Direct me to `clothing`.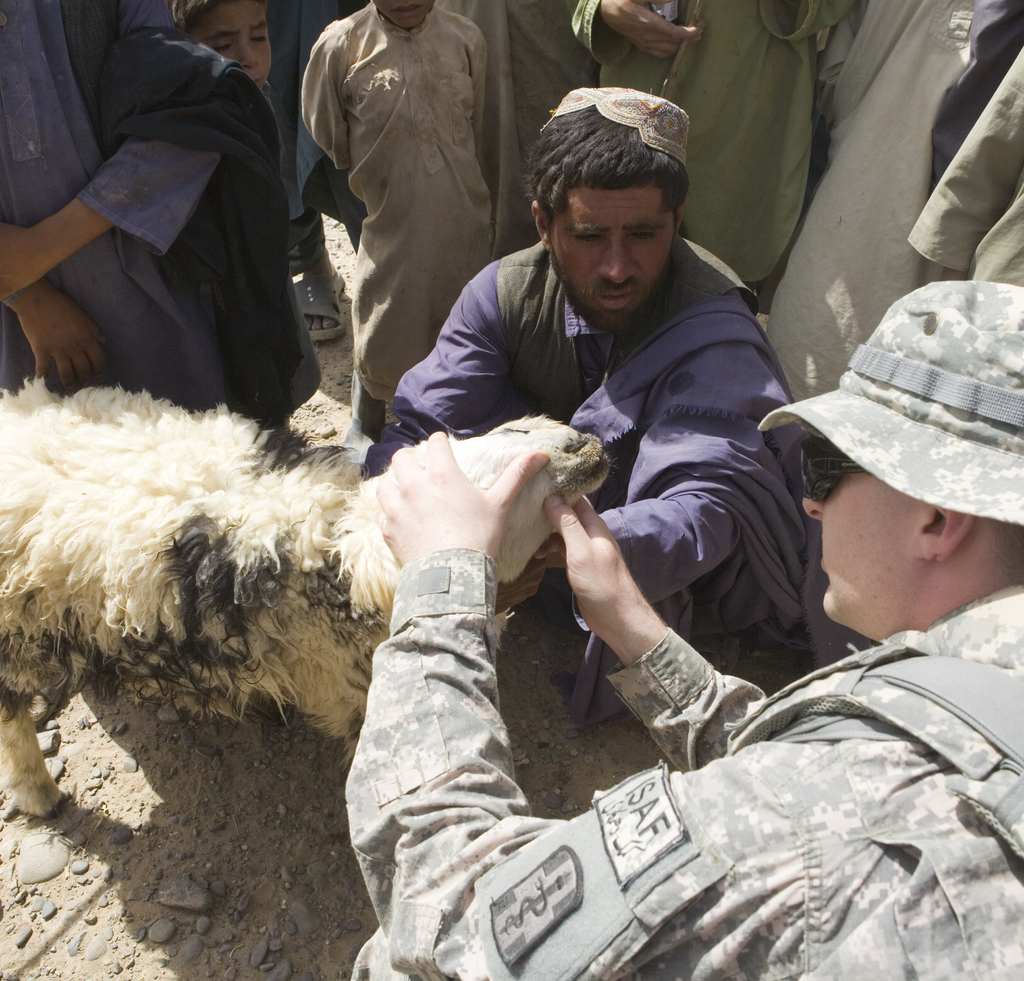
Direction: rect(764, 272, 1023, 524).
